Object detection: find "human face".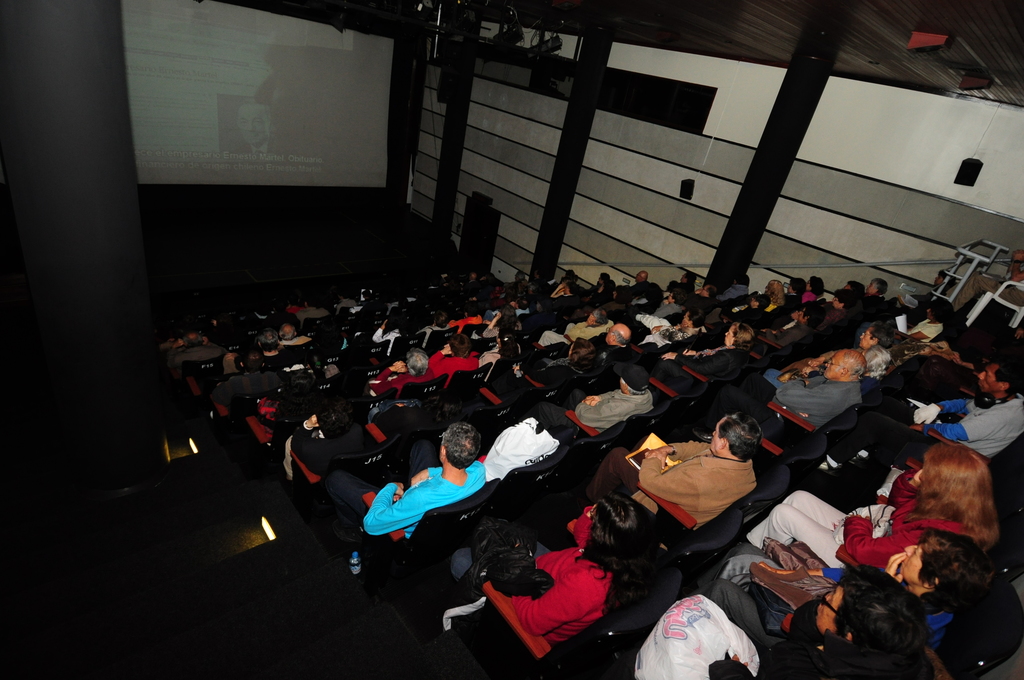
Rect(237, 107, 264, 143).
